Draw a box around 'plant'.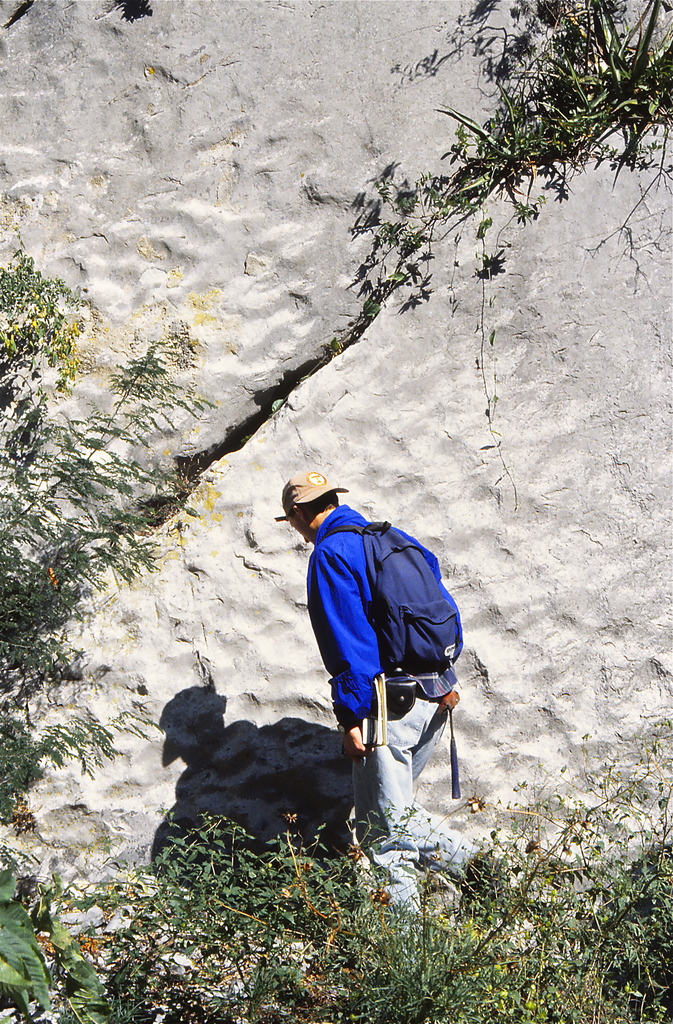
bbox(340, 160, 458, 312).
